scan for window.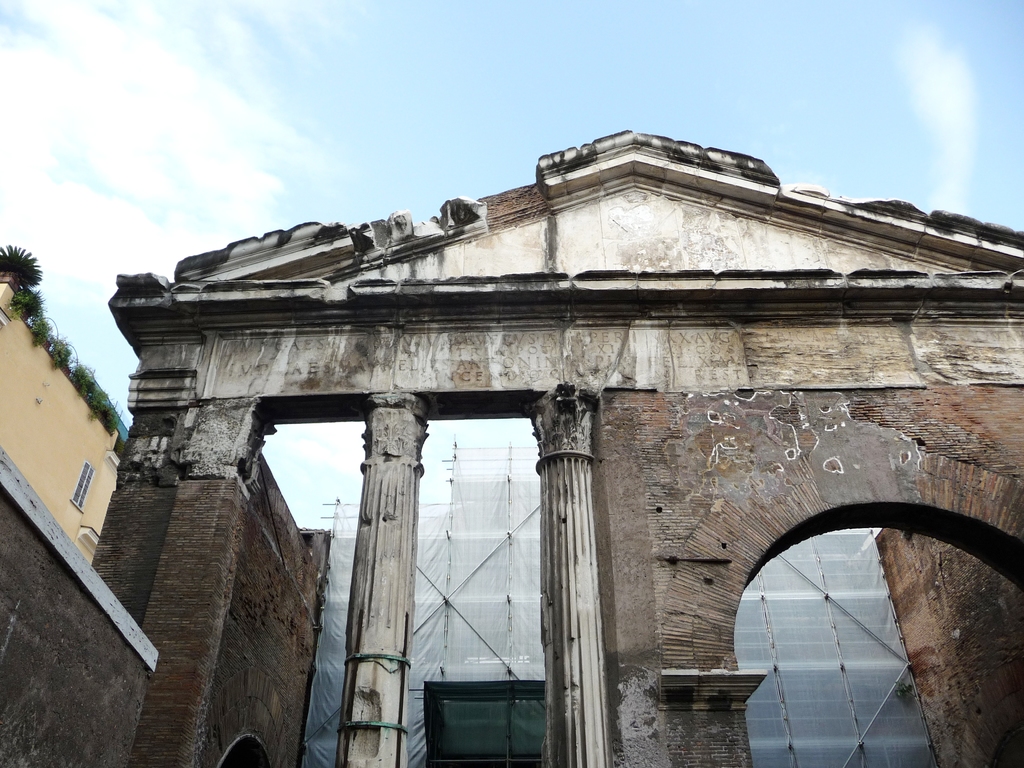
Scan result: 67, 460, 95, 513.
